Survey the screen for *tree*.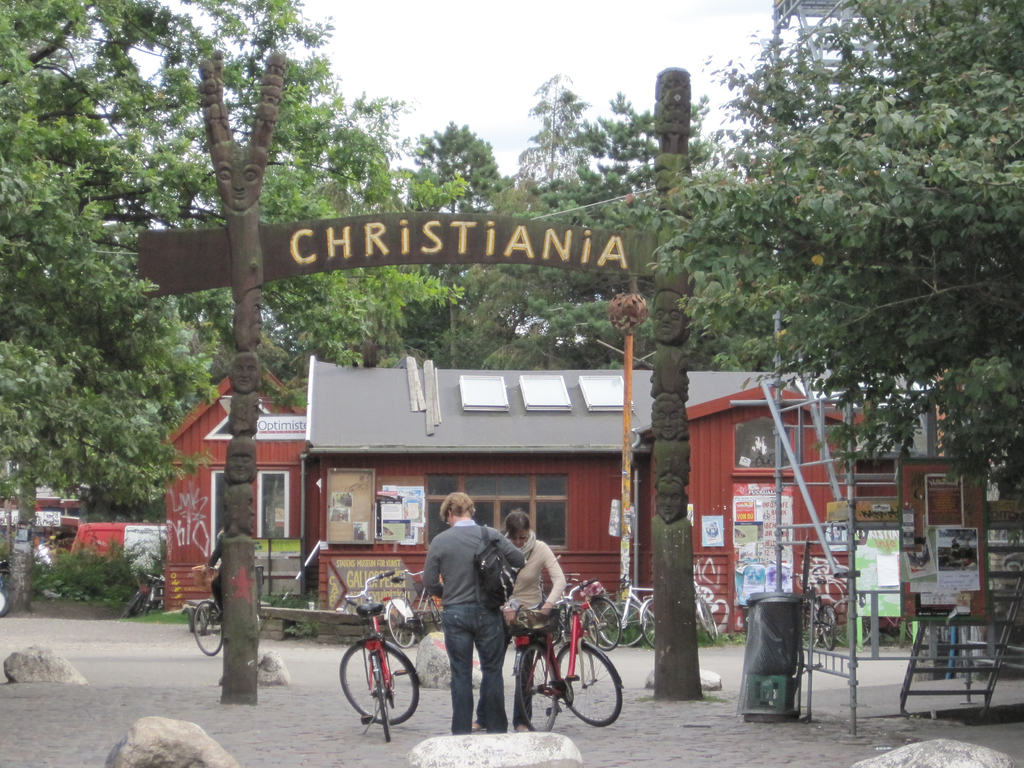
Survey found: bbox=(678, 0, 906, 182).
